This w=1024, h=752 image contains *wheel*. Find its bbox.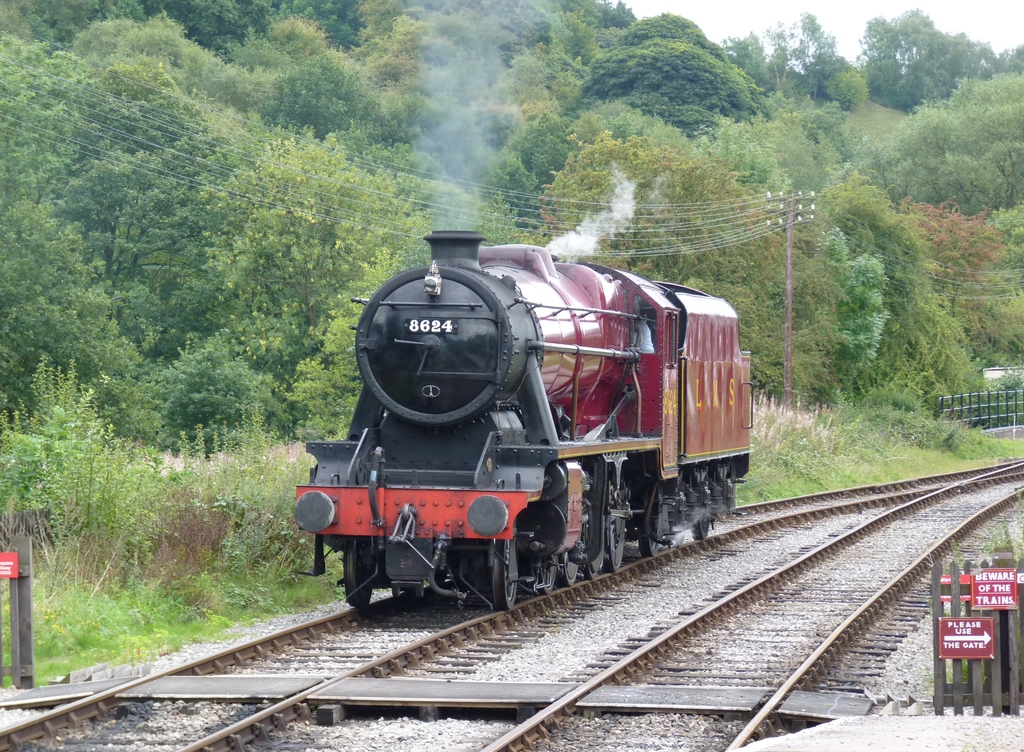
541/554/561/596.
